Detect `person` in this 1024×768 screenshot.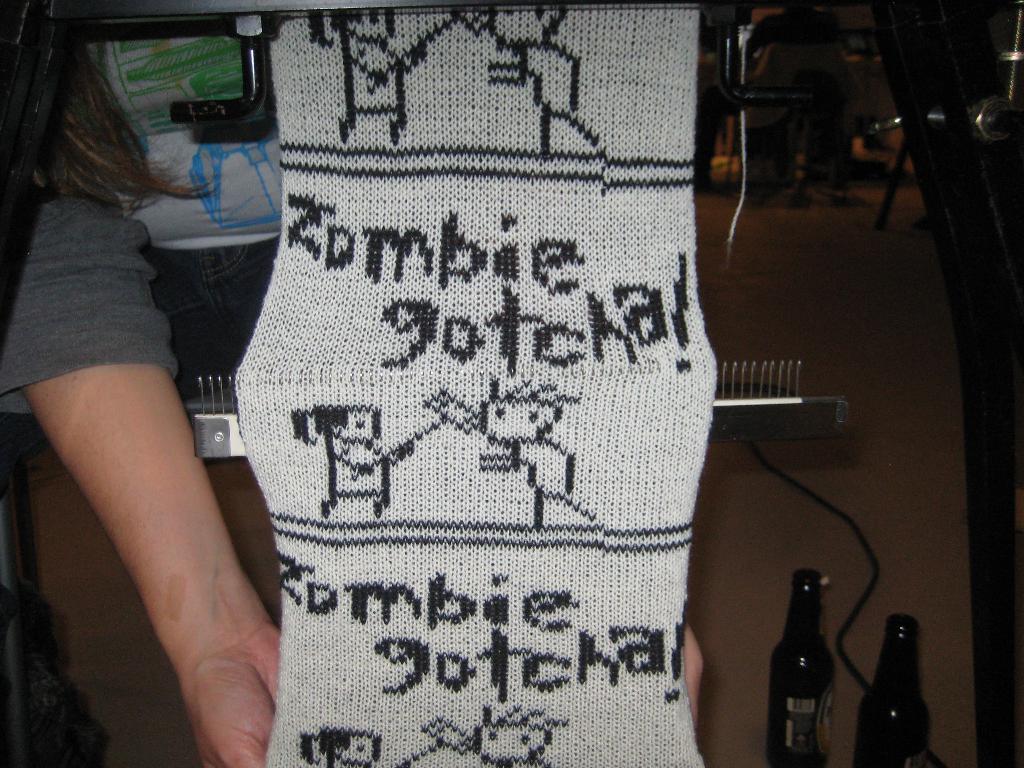
Detection: left=0, top=32, right=703, bottom=767.
